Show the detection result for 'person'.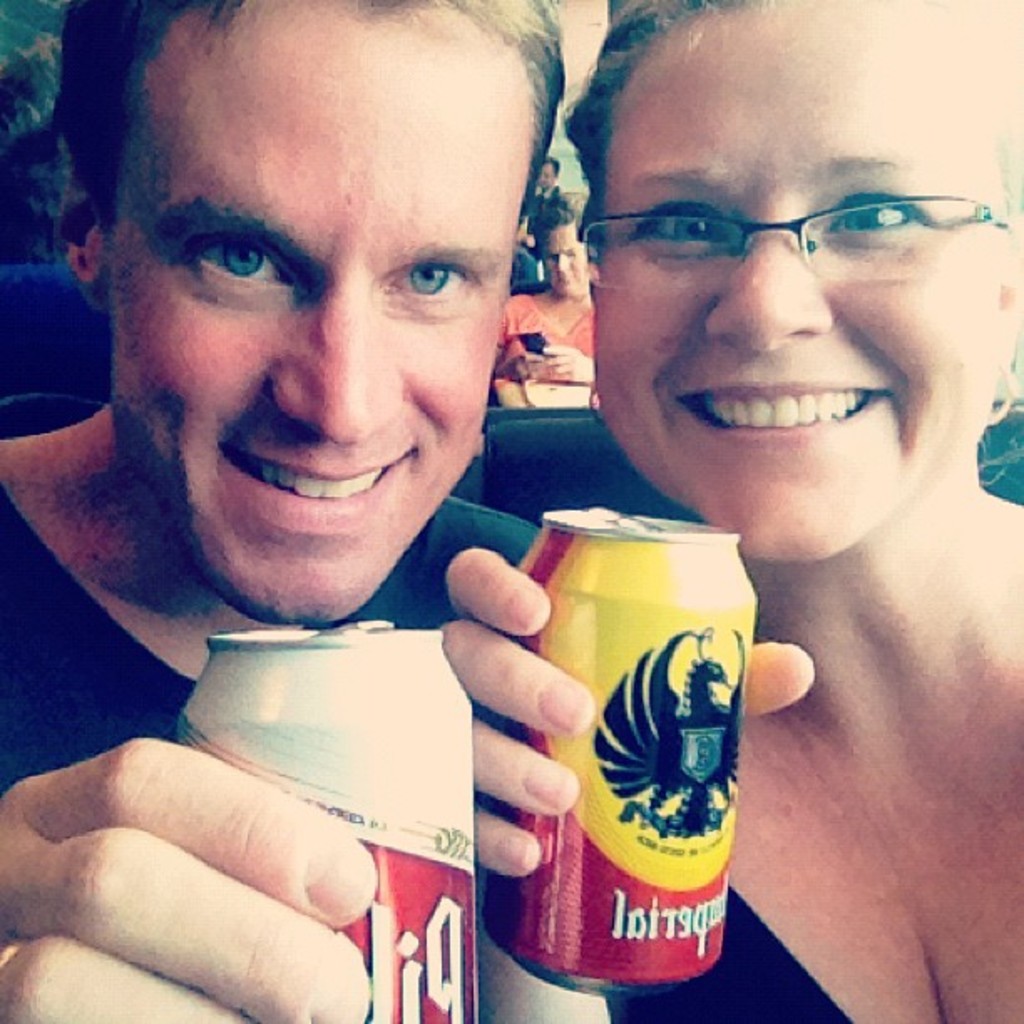
detection(557, 35, 1023, 890).
